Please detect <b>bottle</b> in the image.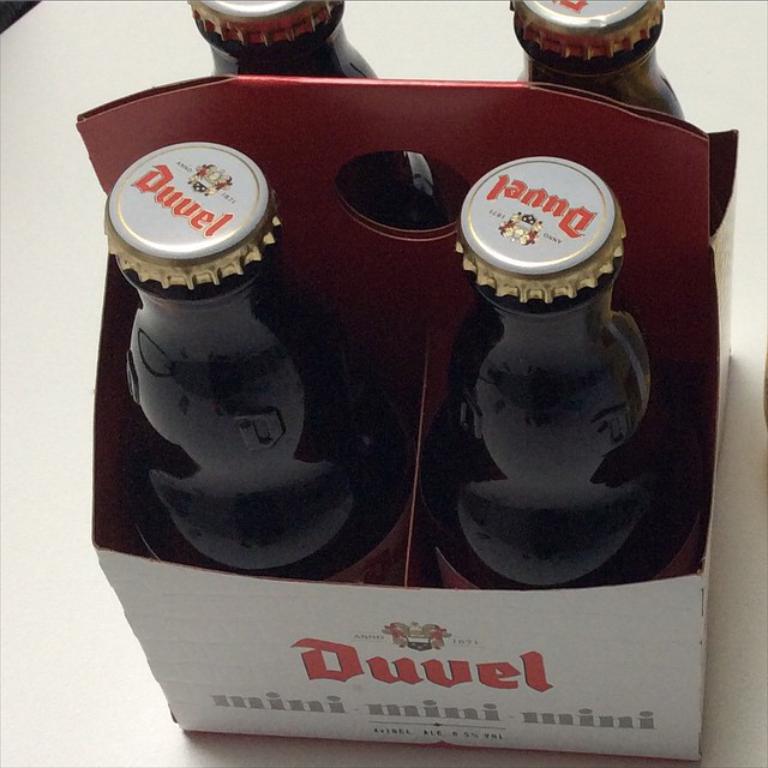
<box>97,139,421,586</box>.
